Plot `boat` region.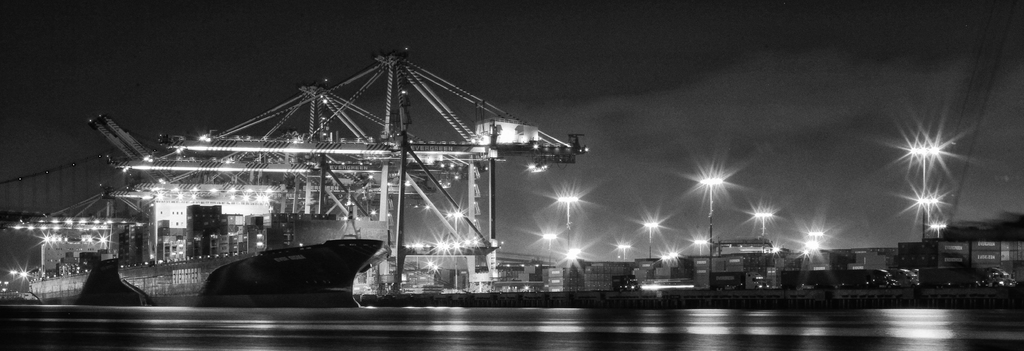
Plotted at <box>19,201,385,311</box>.
